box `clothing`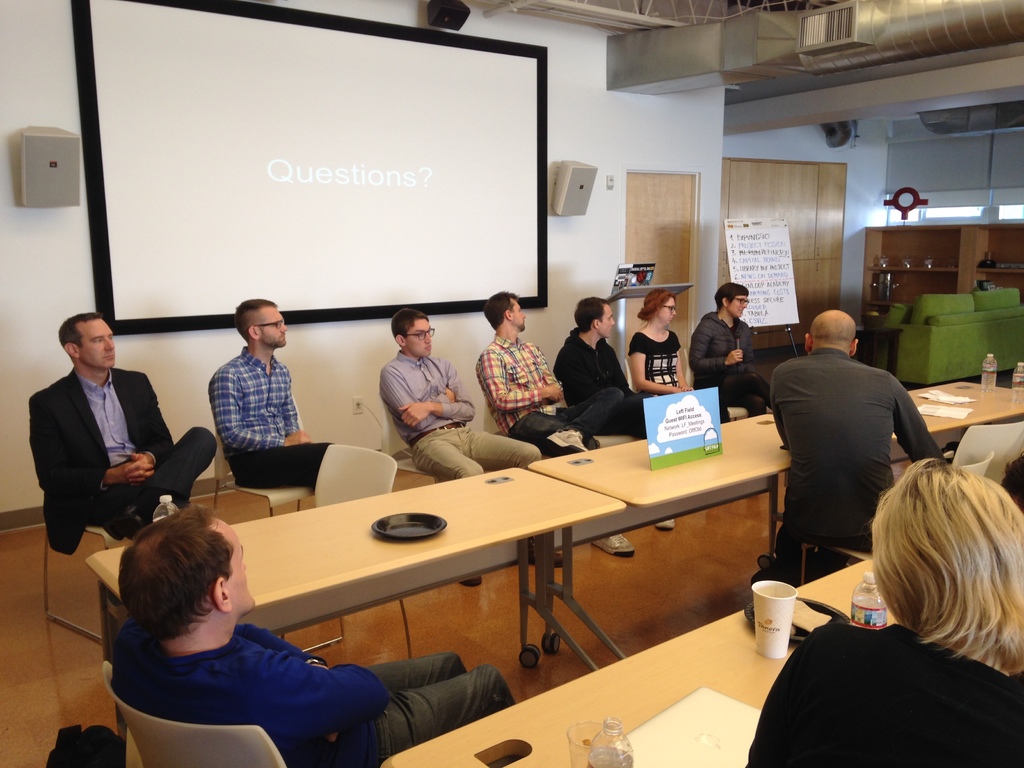
{"left": 210, "top": 356, "right": 330, "bottom": 491}
